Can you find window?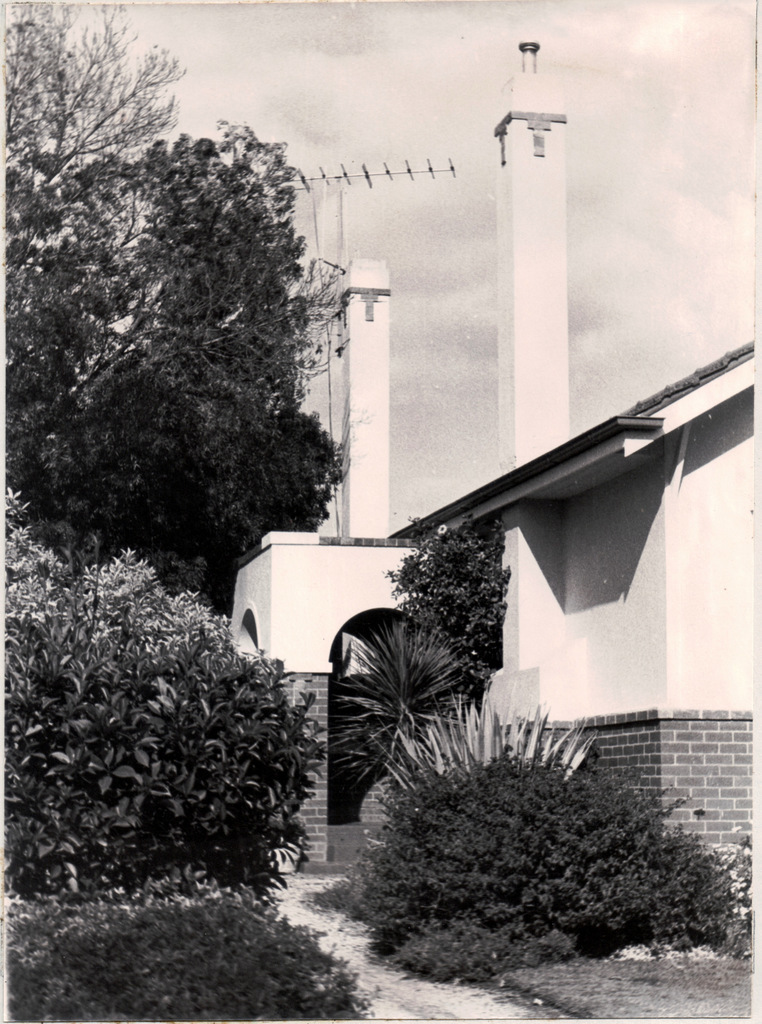
Yes, bounding box: [x1=500, y1=134, x2=505, y2=161].
